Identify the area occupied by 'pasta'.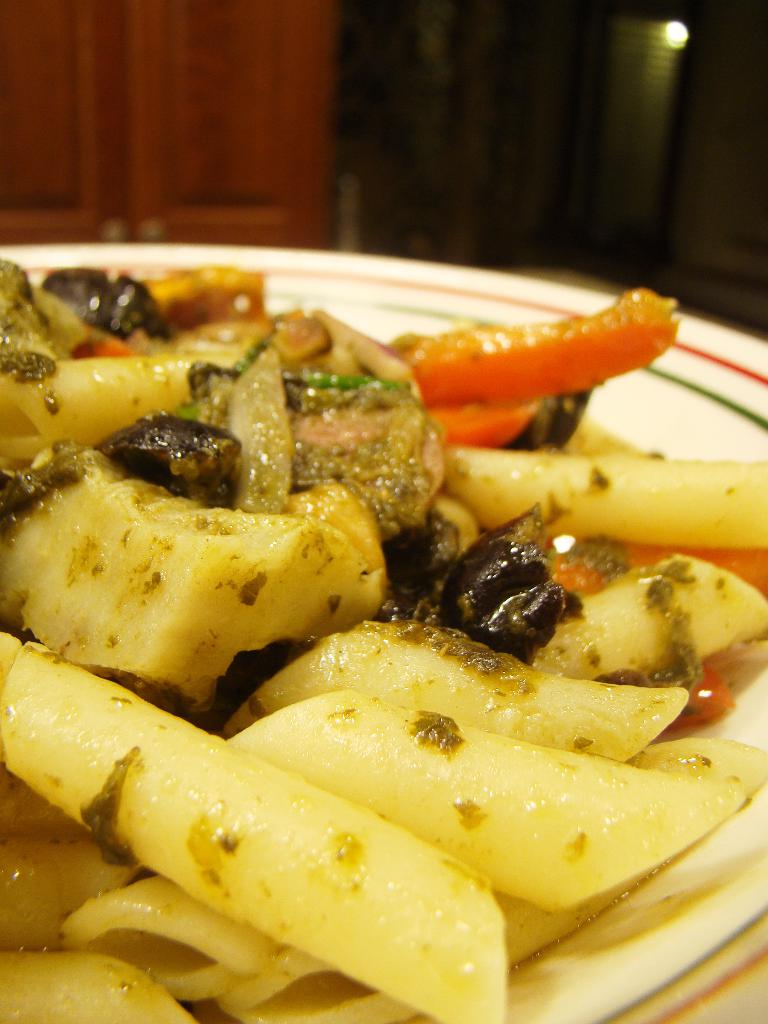
Area: 0, 260, 767, 1023.
